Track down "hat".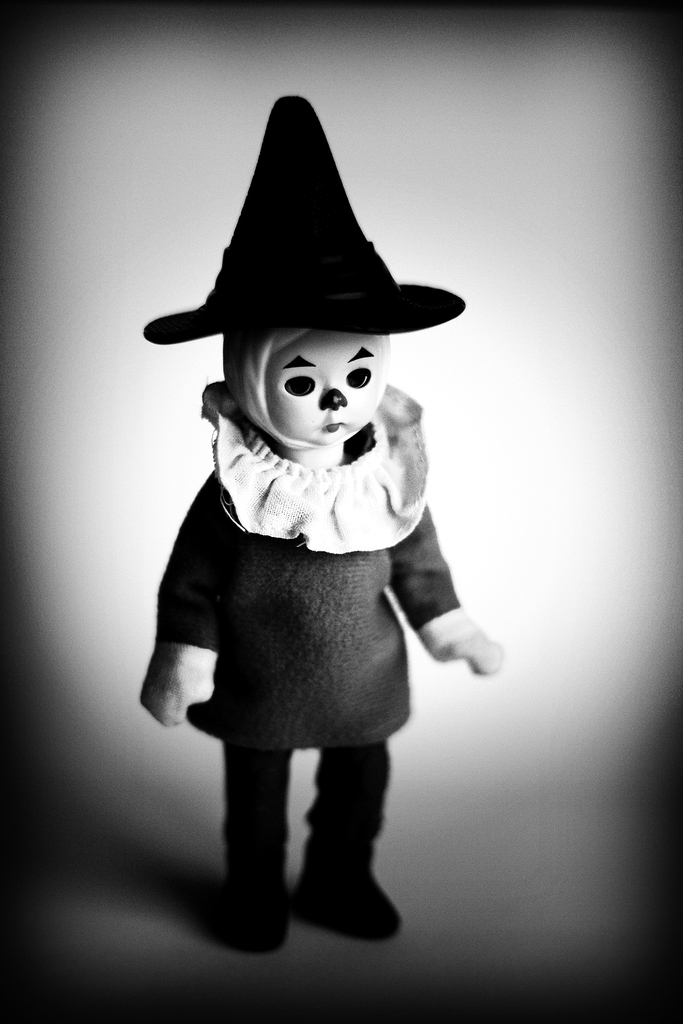
Tracked to <region>138, 93, 470, 349</region>.
